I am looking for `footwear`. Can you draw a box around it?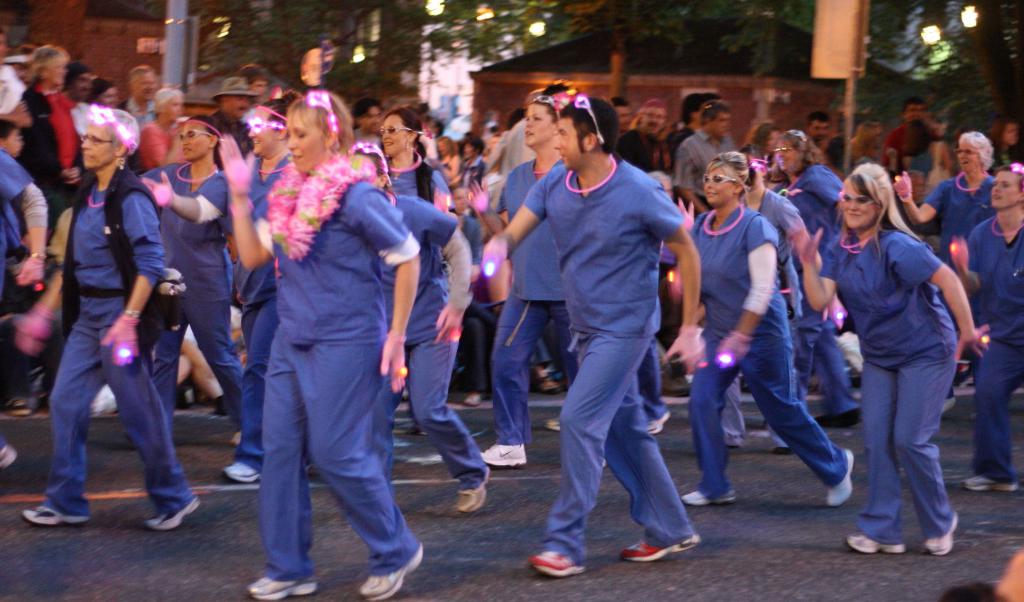
Sure, the bounding box is pyautogui.locateOnScreen(476, 444, 529, 468).
